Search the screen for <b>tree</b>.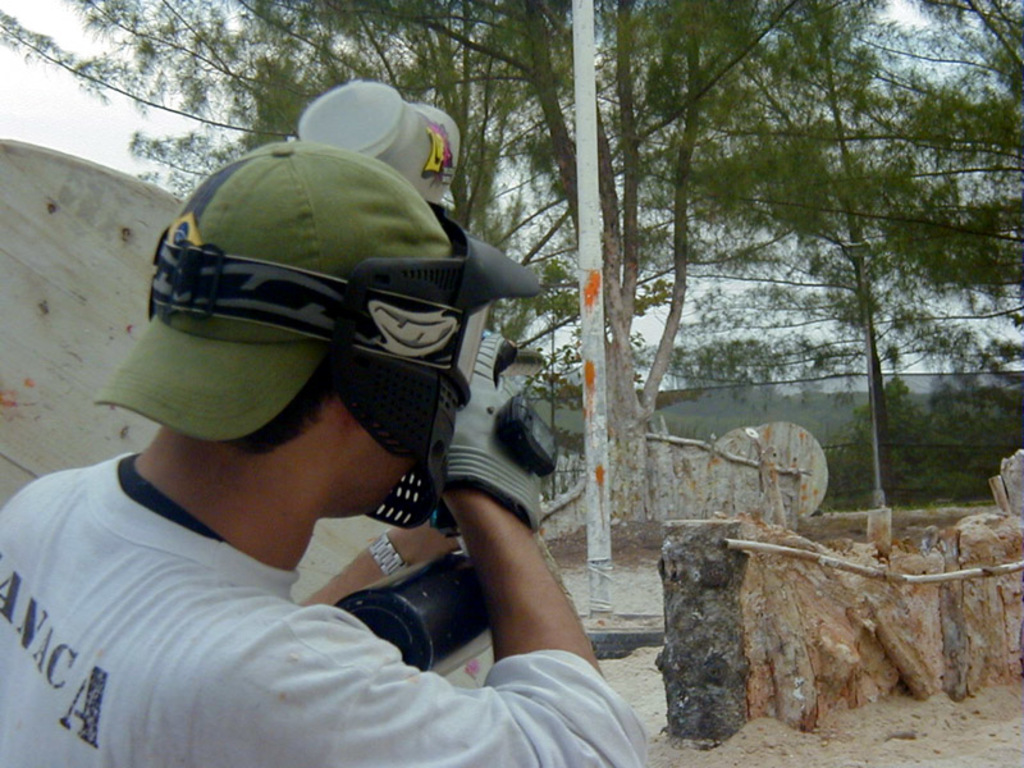
Found at 870:0:1023:415.
